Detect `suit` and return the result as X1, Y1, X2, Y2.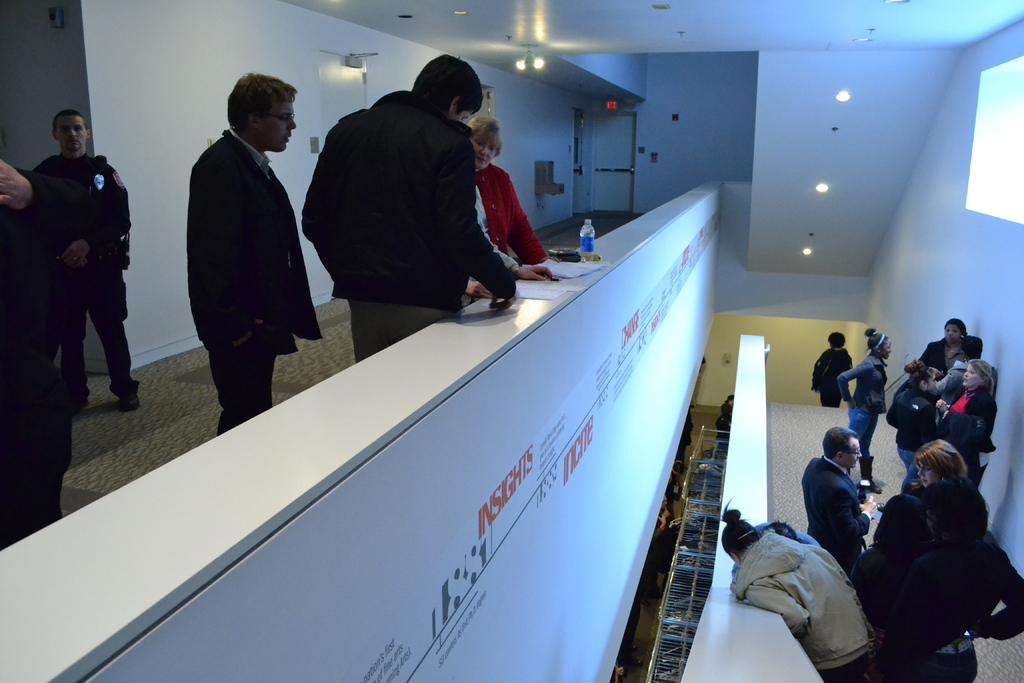
296, 101, 523, 338.
